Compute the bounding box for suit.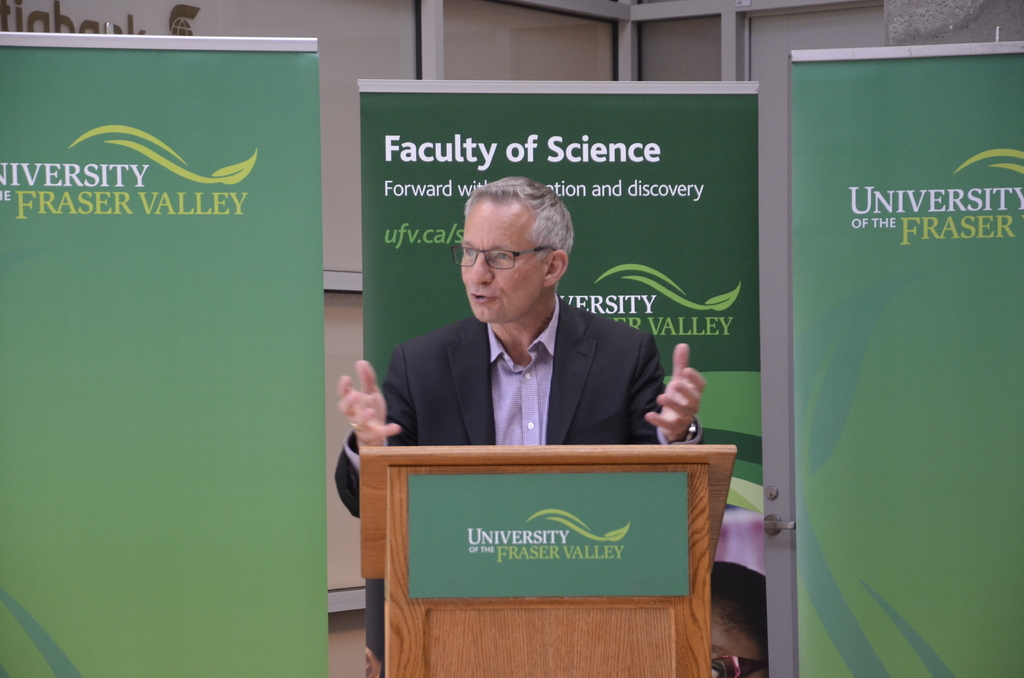
x1=330, y1=291, x2=703, y2=520.
